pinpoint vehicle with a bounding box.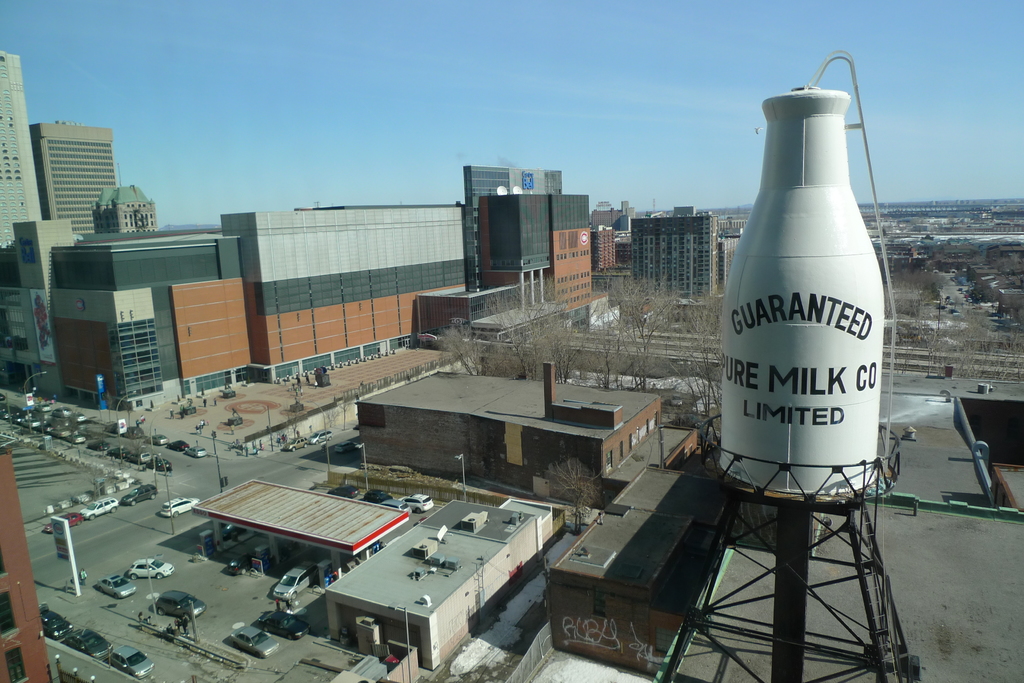
59:627:110:661.
